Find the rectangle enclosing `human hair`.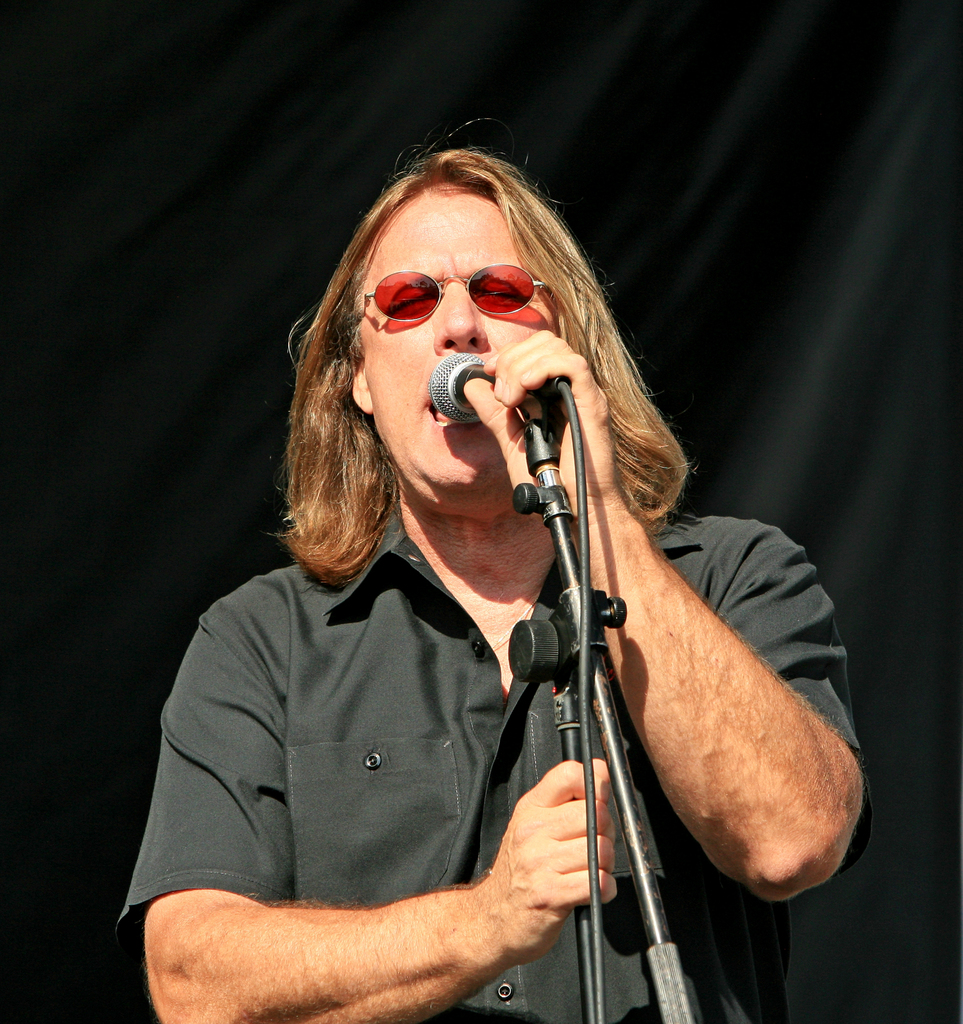
(left=272, top=129, right=629, bottom=601).
